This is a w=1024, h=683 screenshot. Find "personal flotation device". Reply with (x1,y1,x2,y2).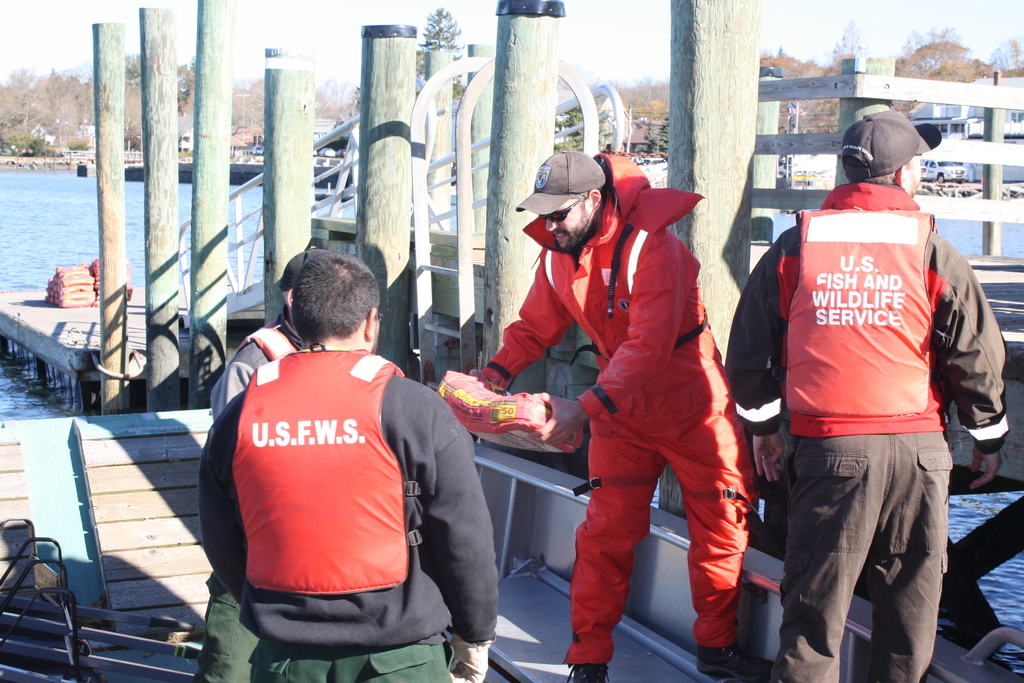
(782,172,943,441).
